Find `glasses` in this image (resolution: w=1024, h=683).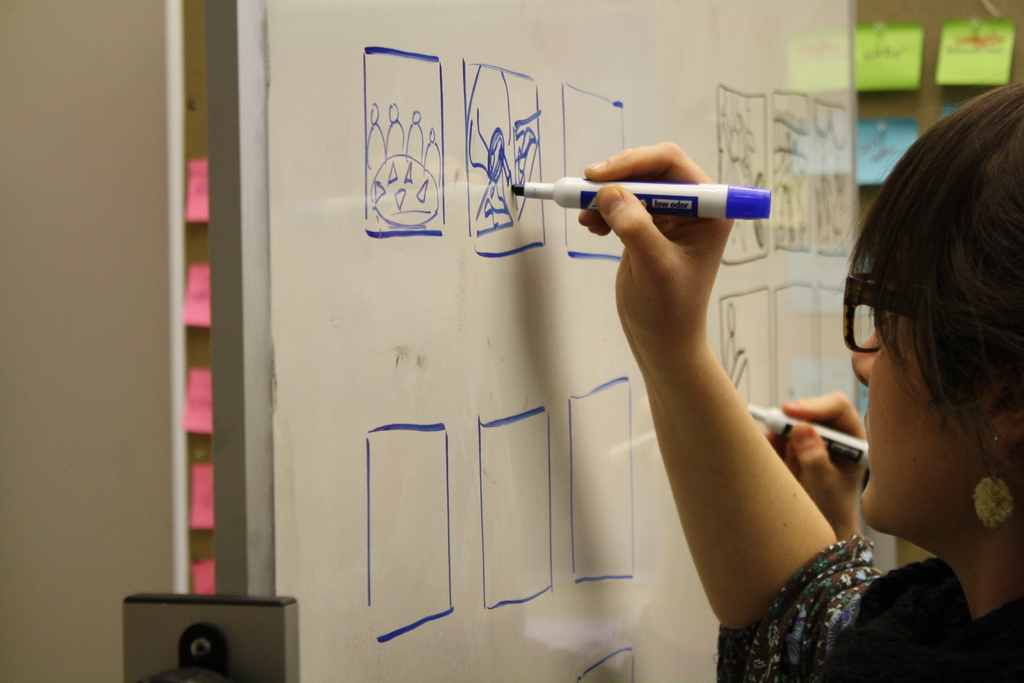
[left=841, top=267, right=1023, bottom=356].
